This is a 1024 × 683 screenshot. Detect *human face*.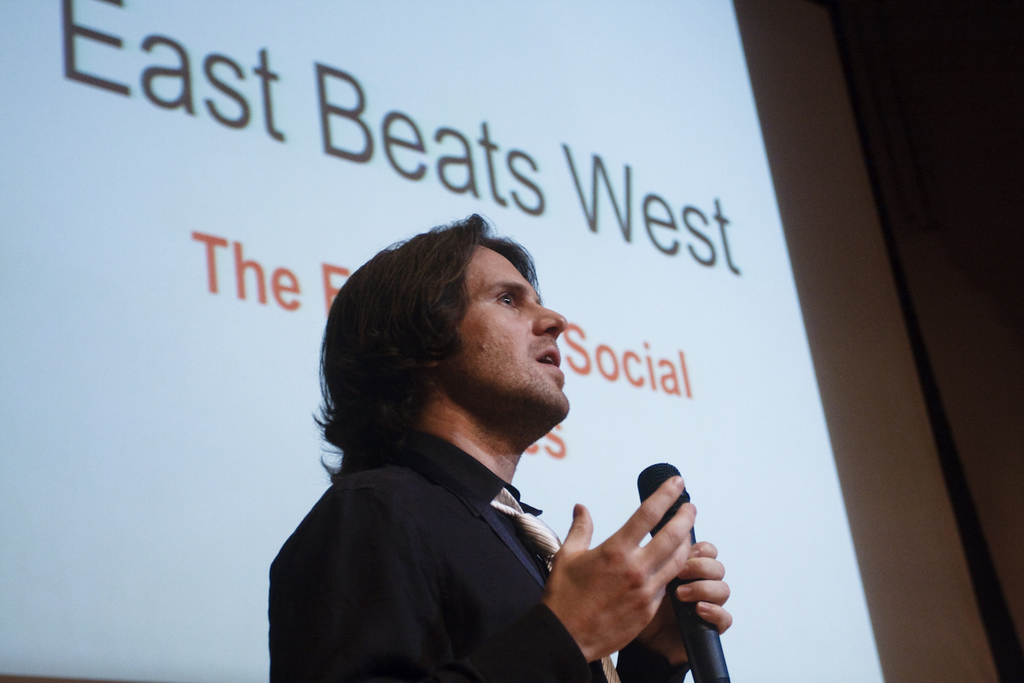
bbox(448, 246, 571, 438).
